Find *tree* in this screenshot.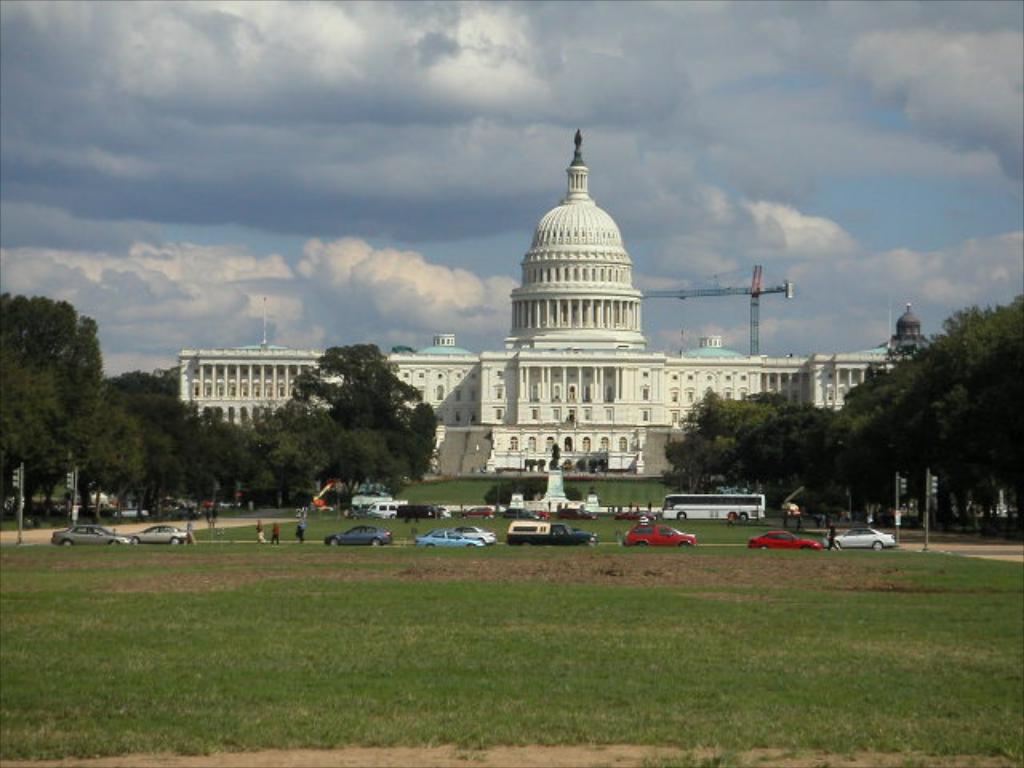
The bounding box for *tree* is l=146, t=390, r=195, b=496.
